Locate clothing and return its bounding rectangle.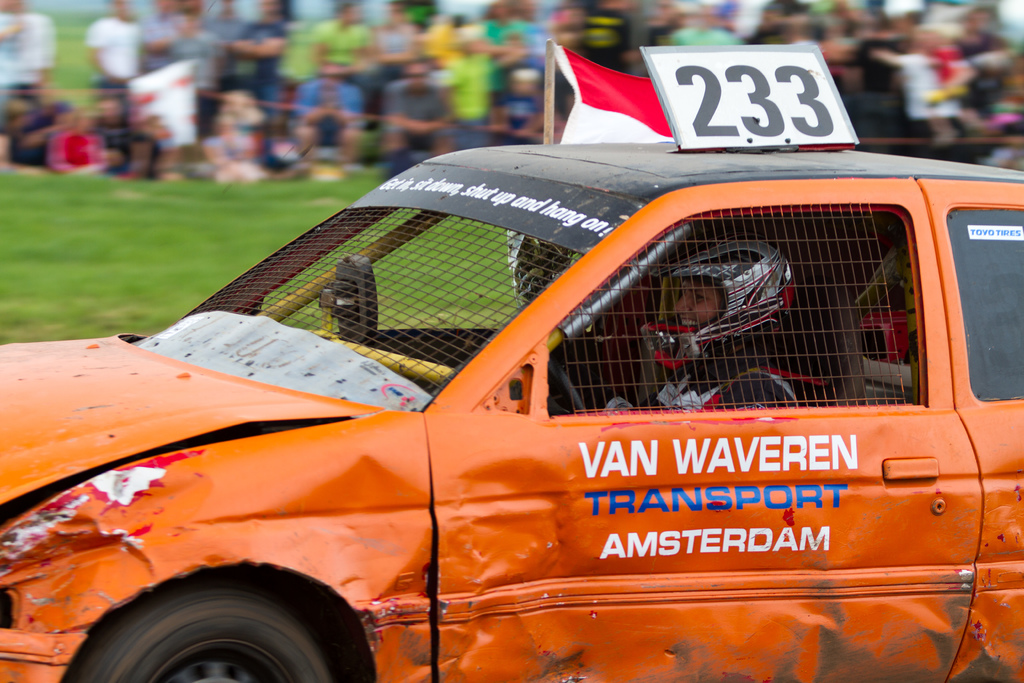
[left=0, top=16, right=40, bottom=97].
